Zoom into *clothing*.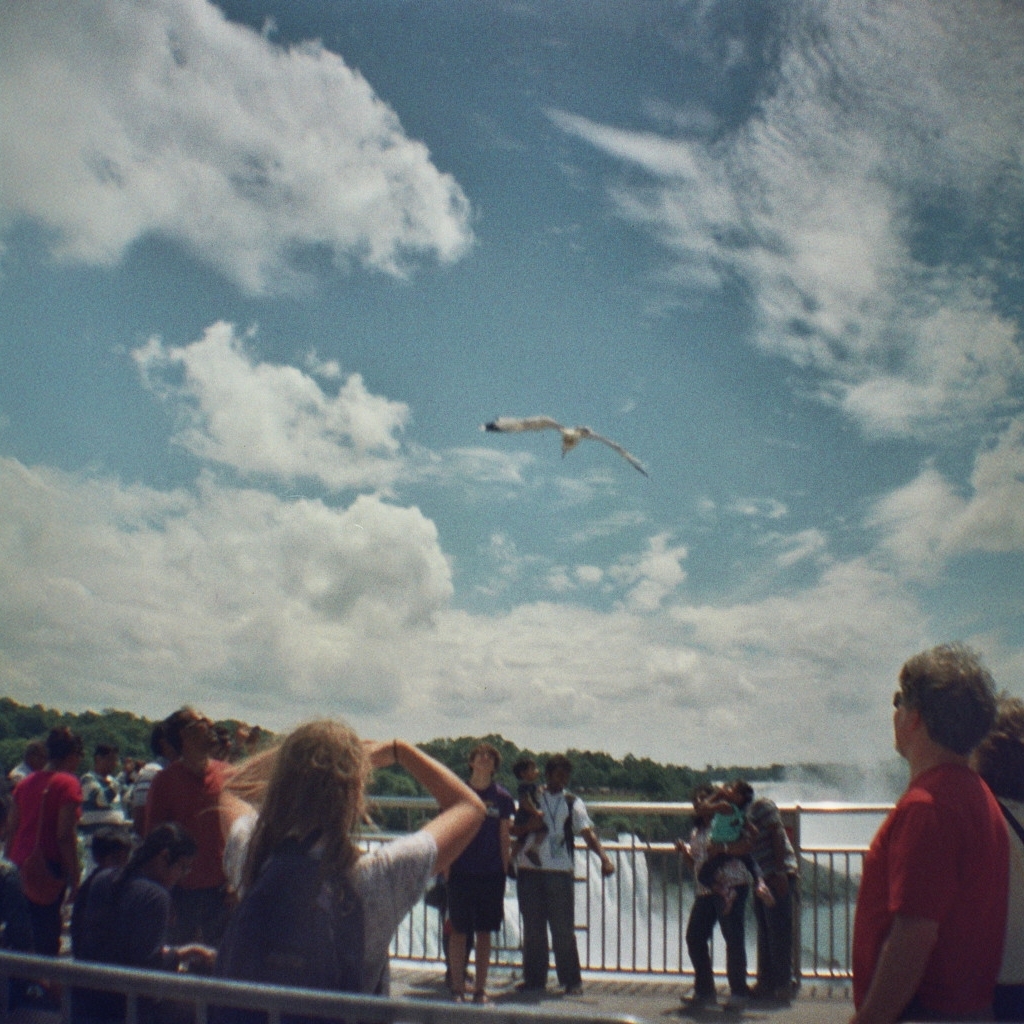
Zoom target: [x1=78, y1=769, x2=122, y2=811].
